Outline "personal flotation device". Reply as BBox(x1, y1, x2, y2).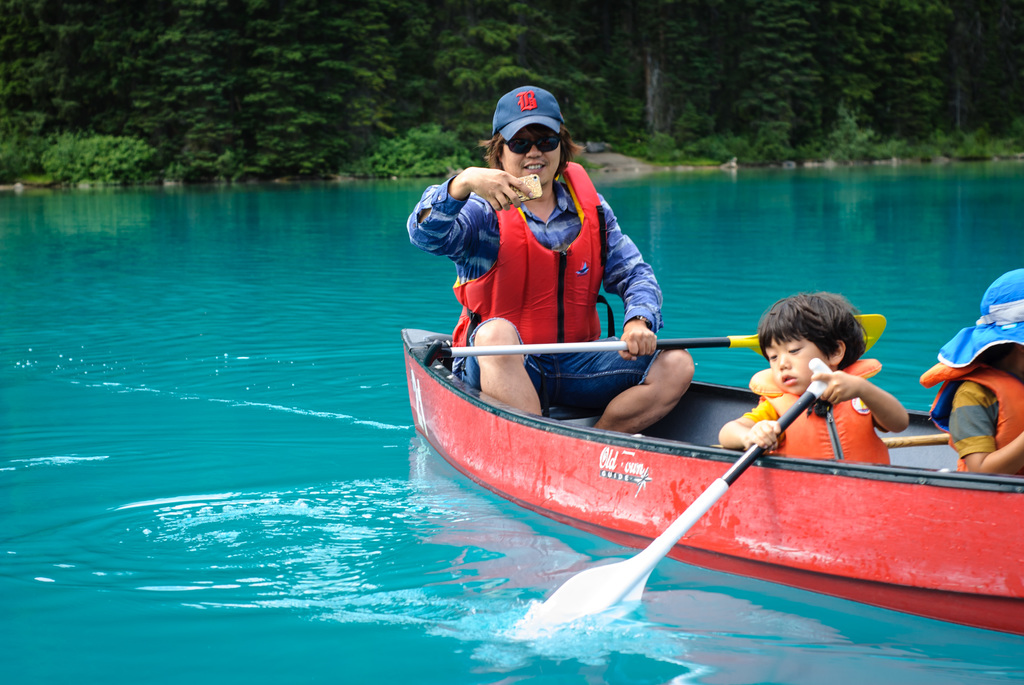
BBox(450, 159, 611, 359).
